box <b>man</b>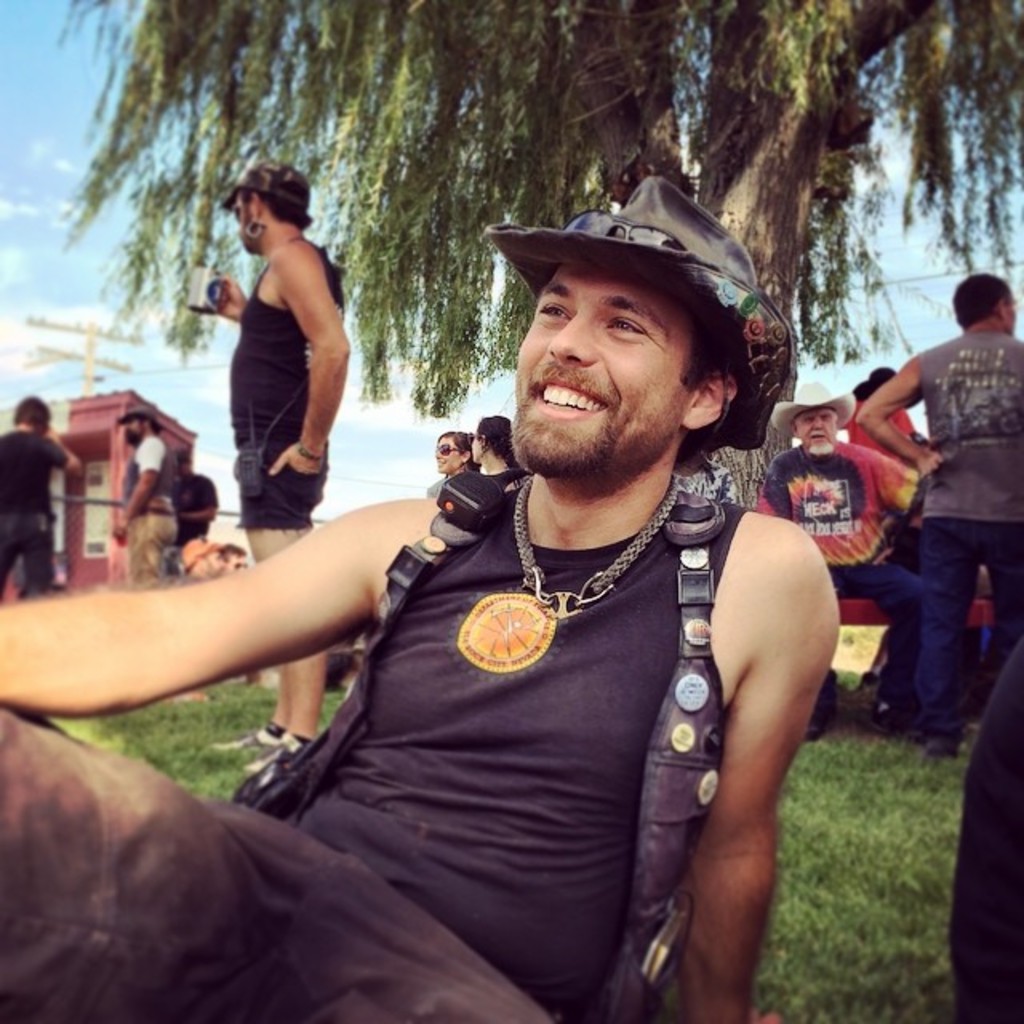
x1=856, y1=270, x2=1022, y2=757
